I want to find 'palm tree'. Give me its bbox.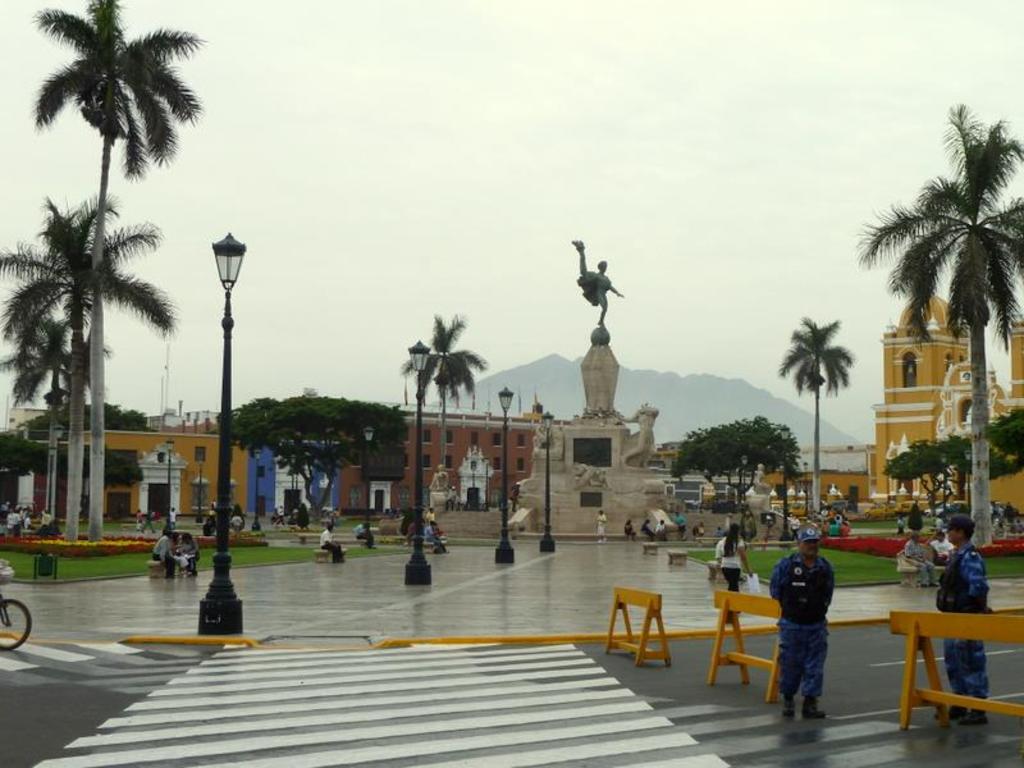
<bbox>38, 0, 175, 513</bbox>.
